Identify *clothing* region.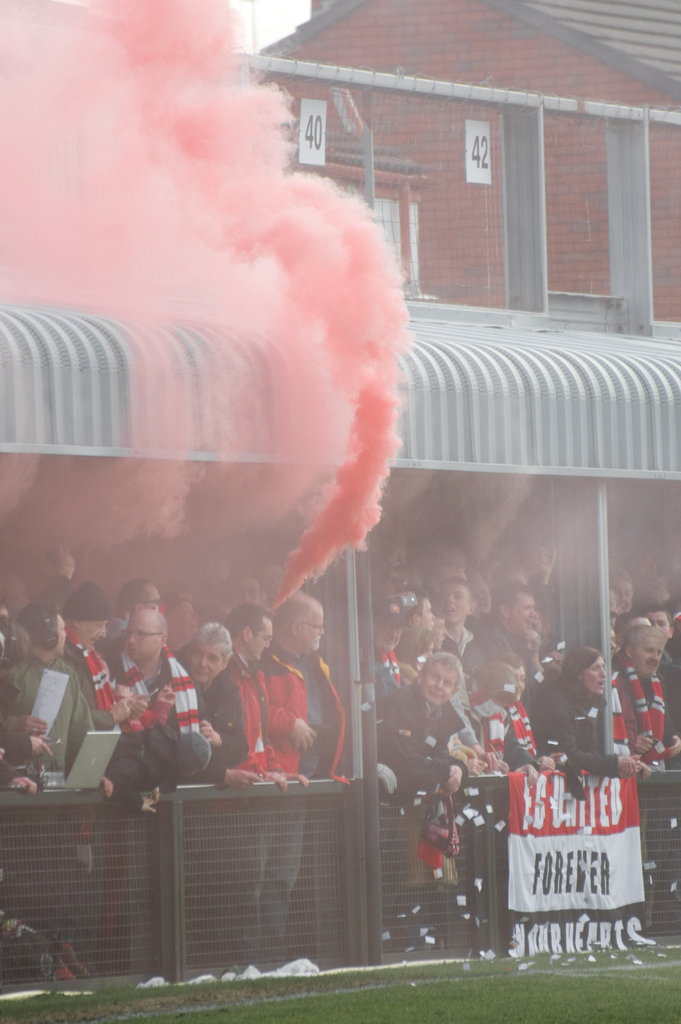
Region: region(357, 679, 461, 781).
